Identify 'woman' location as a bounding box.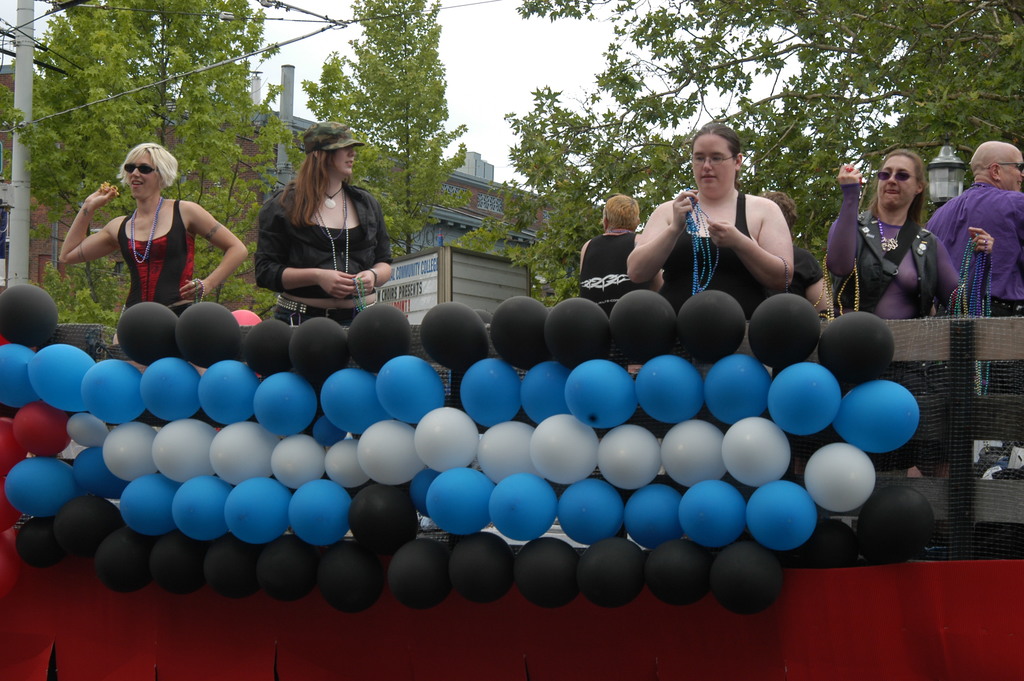
627/122/796/333.
